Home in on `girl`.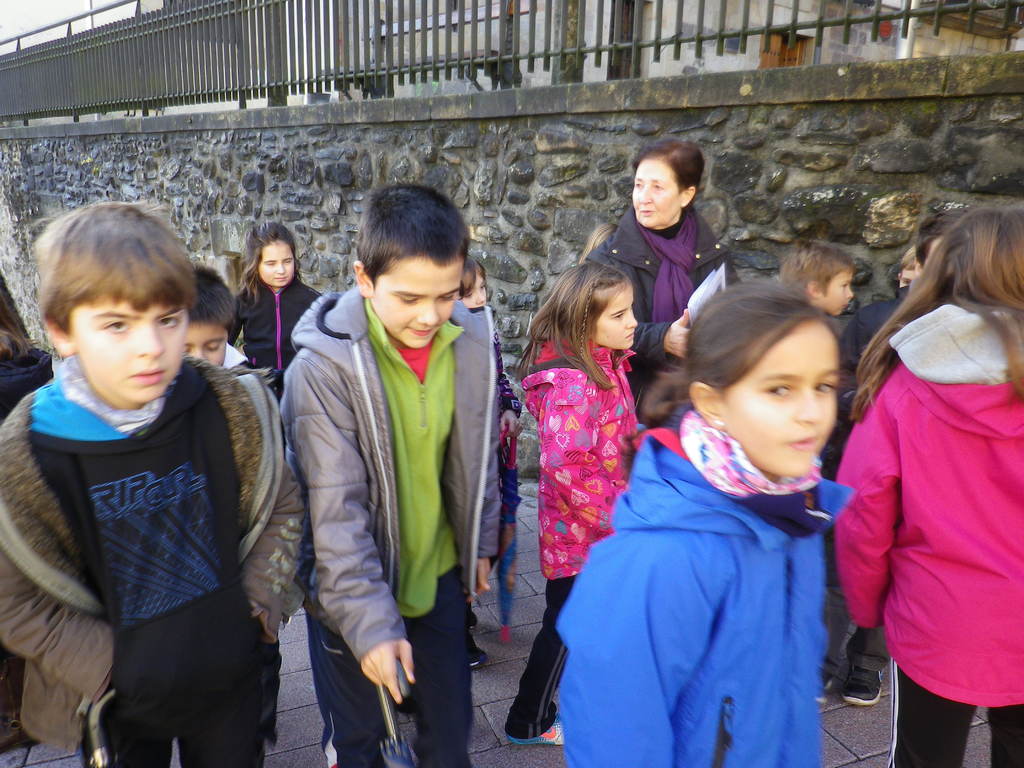
Homed in at box(561, 282, 851, 767).
